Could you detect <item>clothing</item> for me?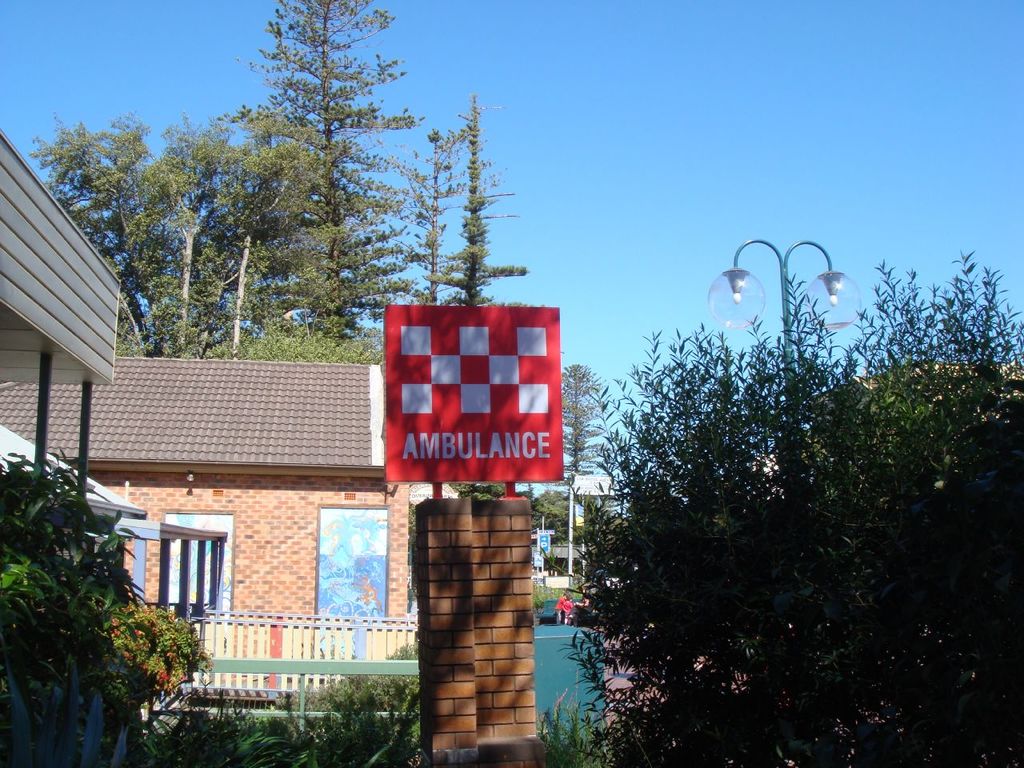
Detection result: detection(554, 587, 586, 629).
